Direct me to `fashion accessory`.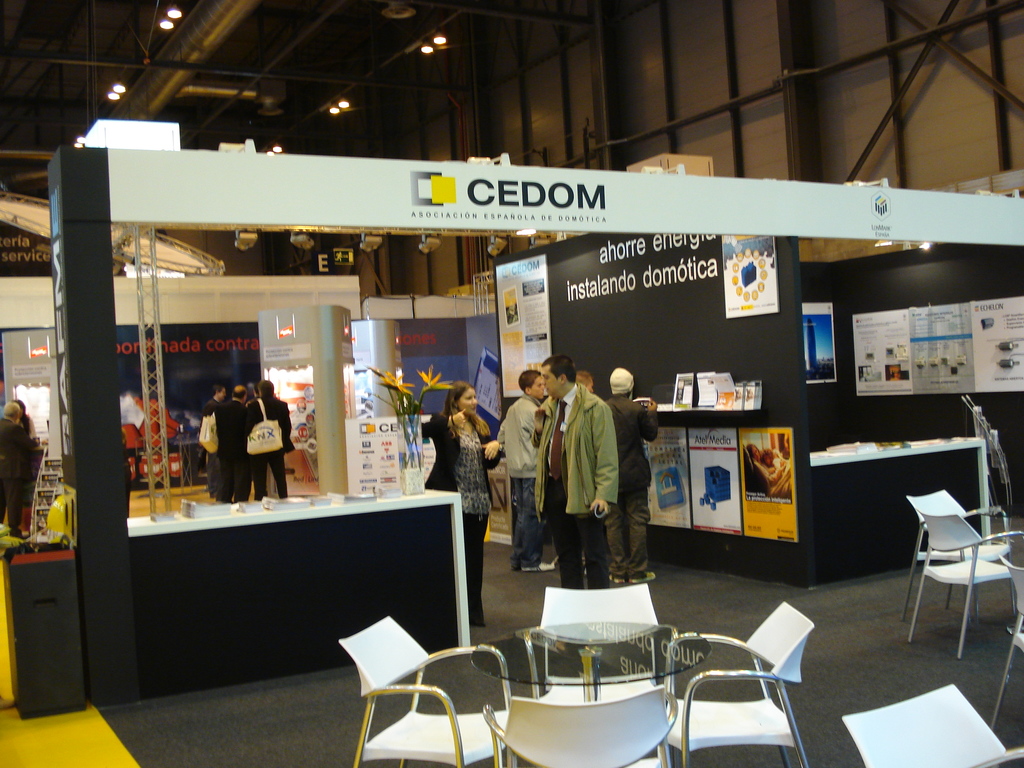
Direction: bbox=(548, 401, 565, 480).
